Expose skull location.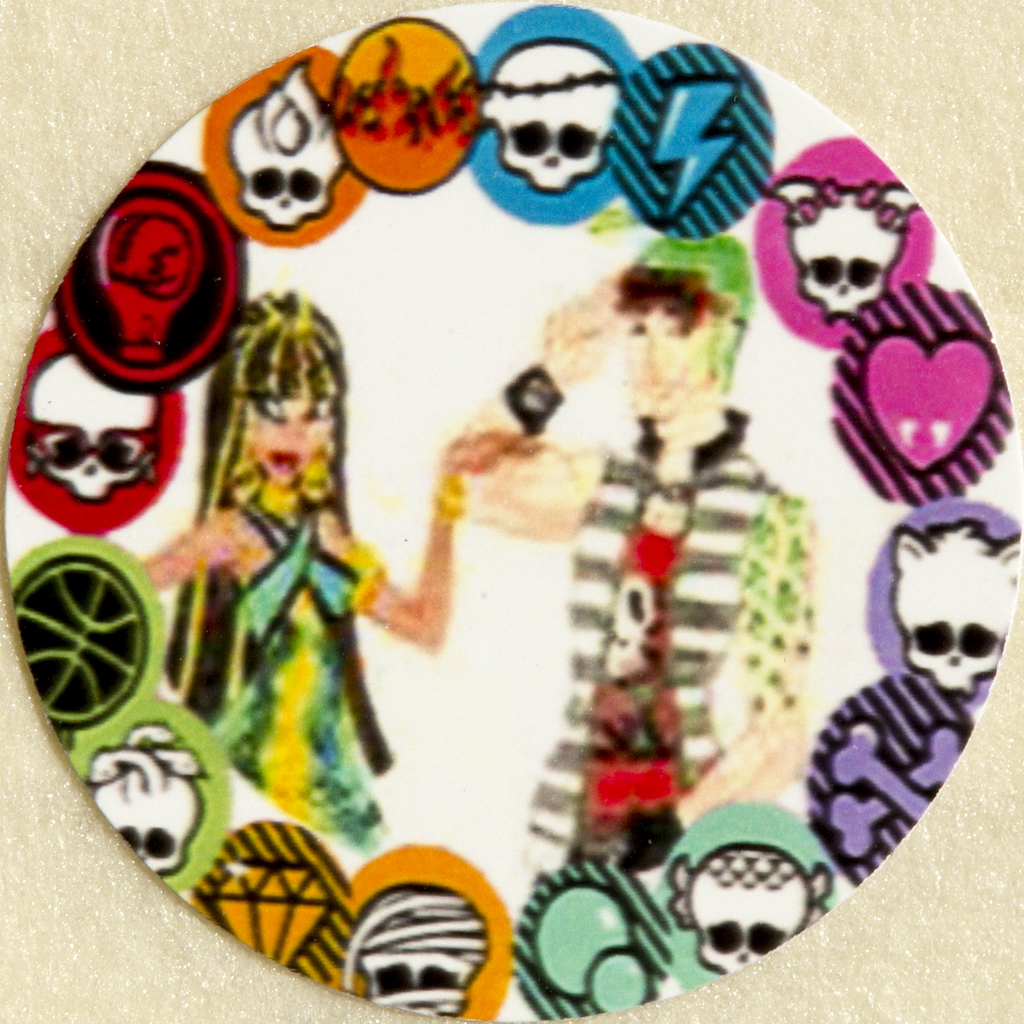
Exposed at [left=28, top=351, right=164, bottom=504].
